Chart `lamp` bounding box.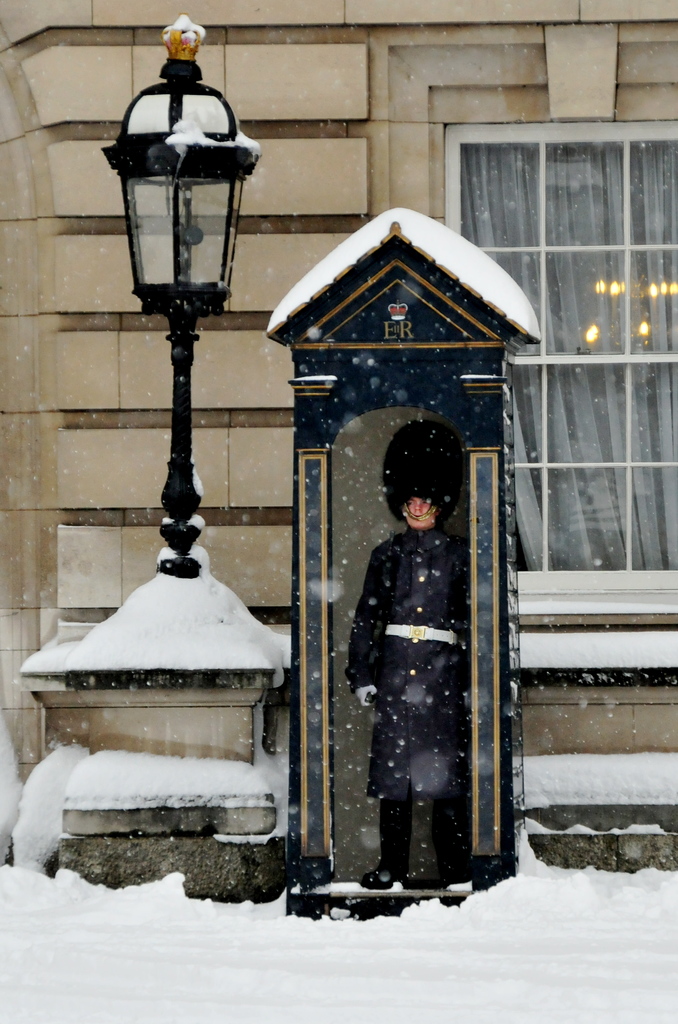
Charted: left=105, top=0, right=264, bottom=716.
